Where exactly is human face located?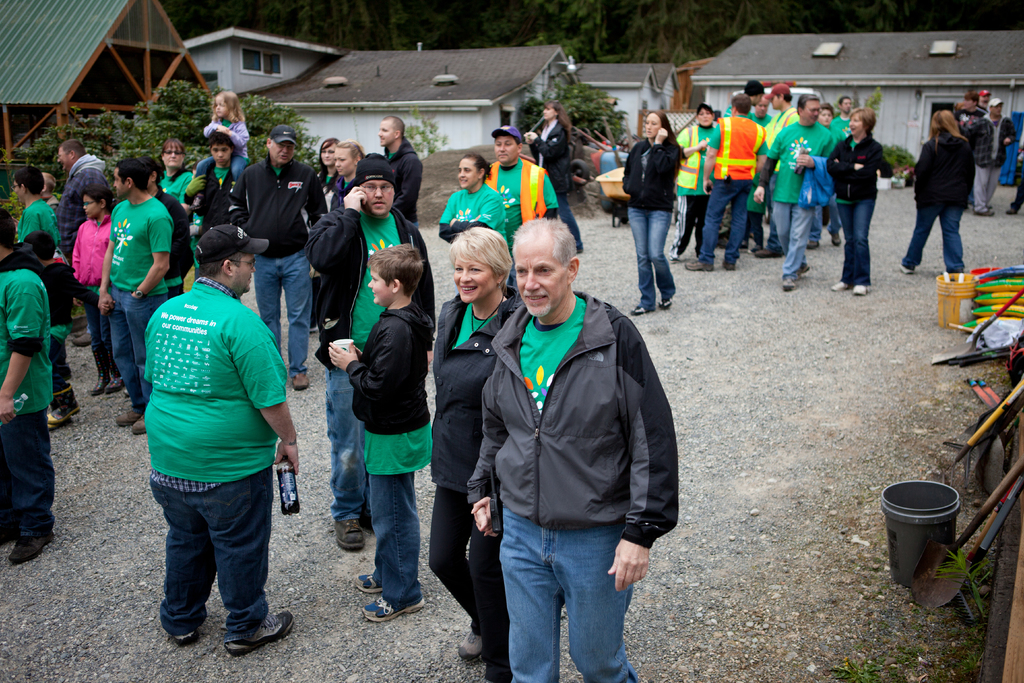
Its bounding box is l=267, t=142, r=293, b=165.
